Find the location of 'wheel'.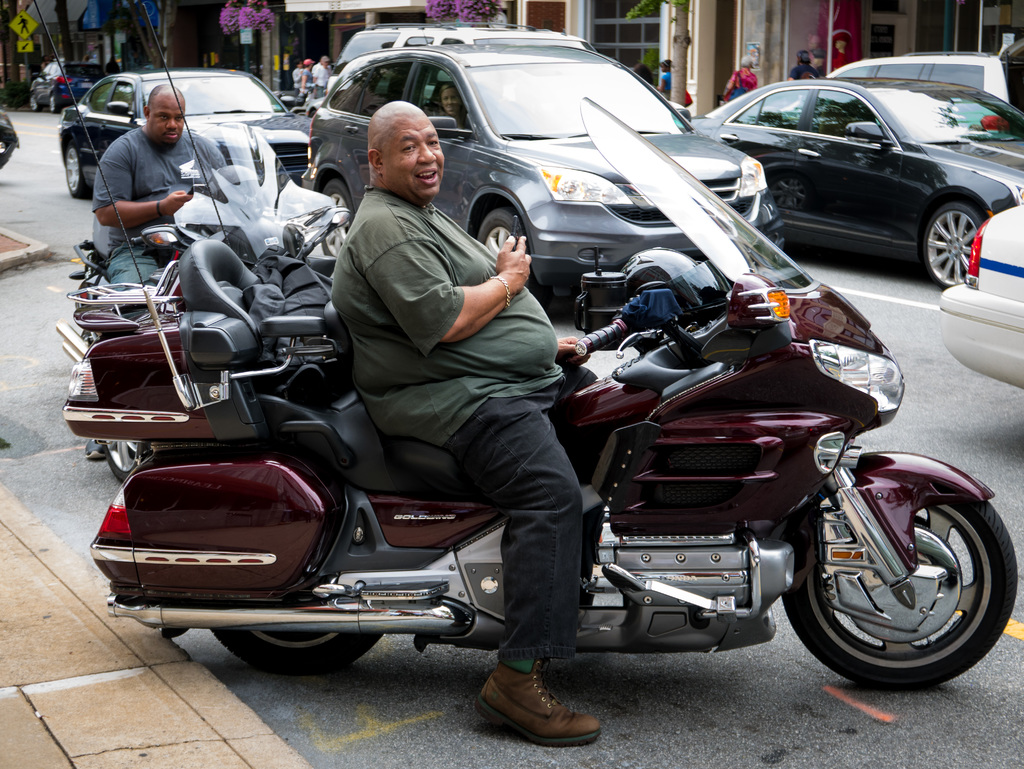
Location: 477,209,554,327.
